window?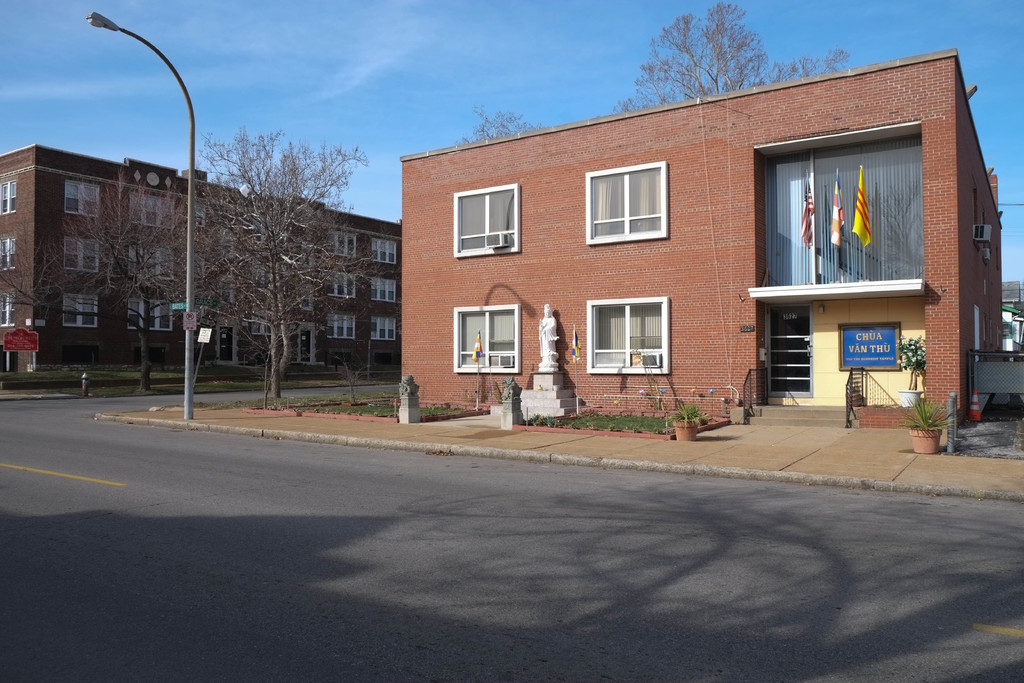
{"left": 462, "top": 165, "right": 527, "bottom": 258}
